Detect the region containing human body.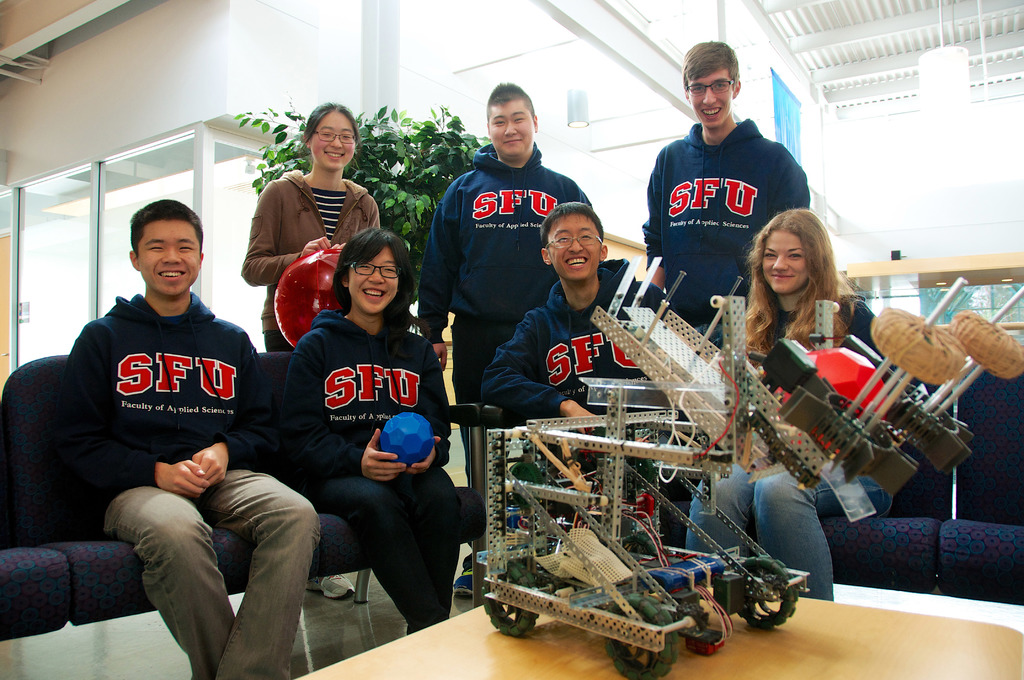
<bbox>51, 202, 325, 679</bbox>.
